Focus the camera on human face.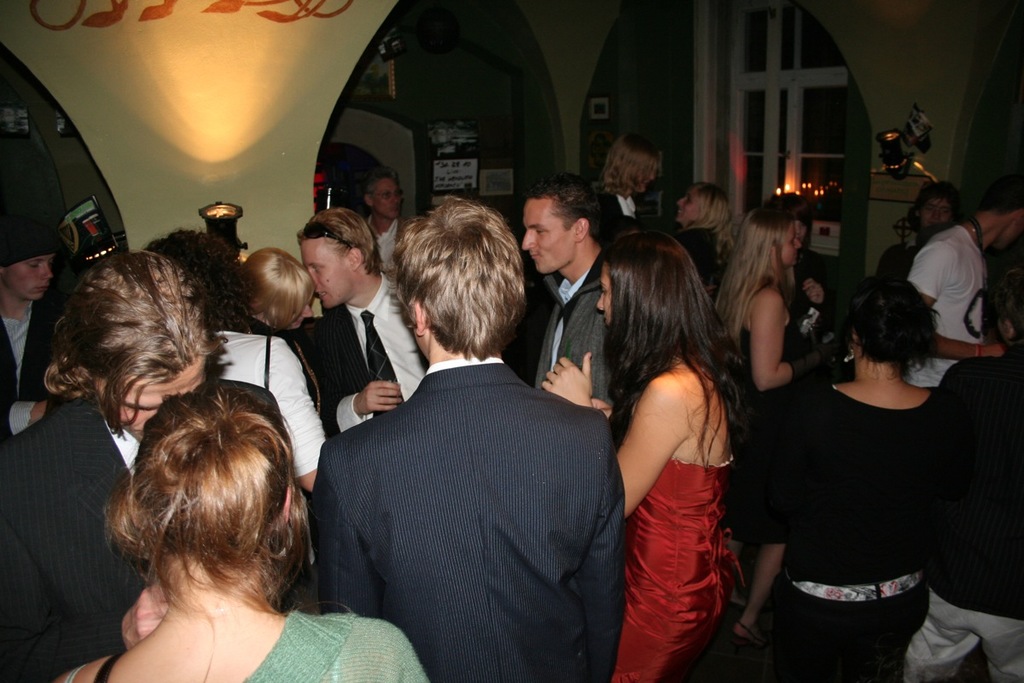
Focus region: (8,256,54,300).
